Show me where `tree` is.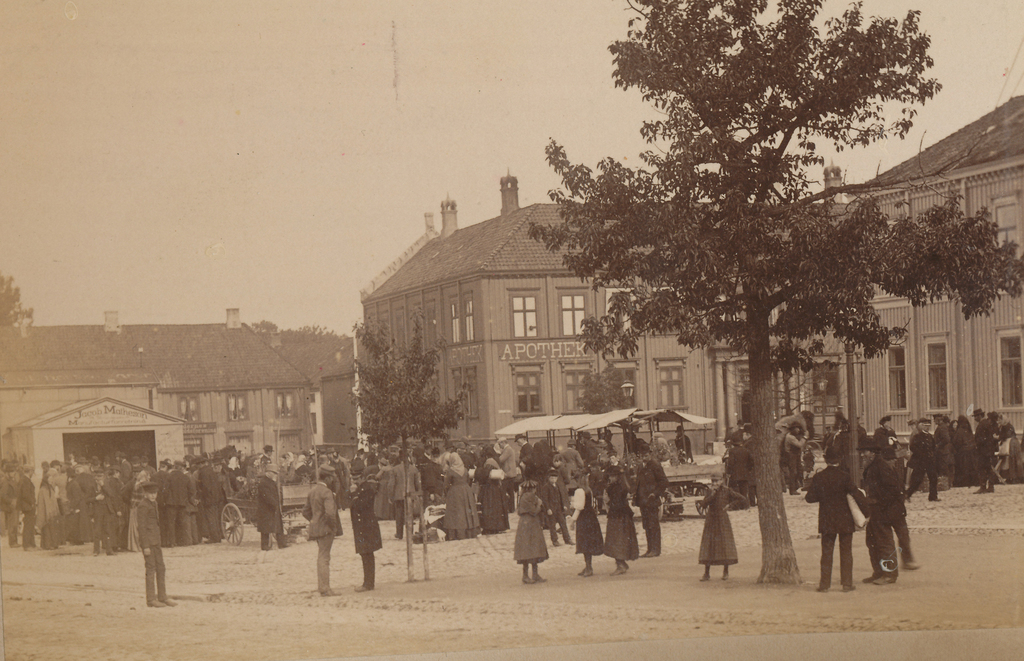
`tree` is at BBox(246, 320, 353, 390).
